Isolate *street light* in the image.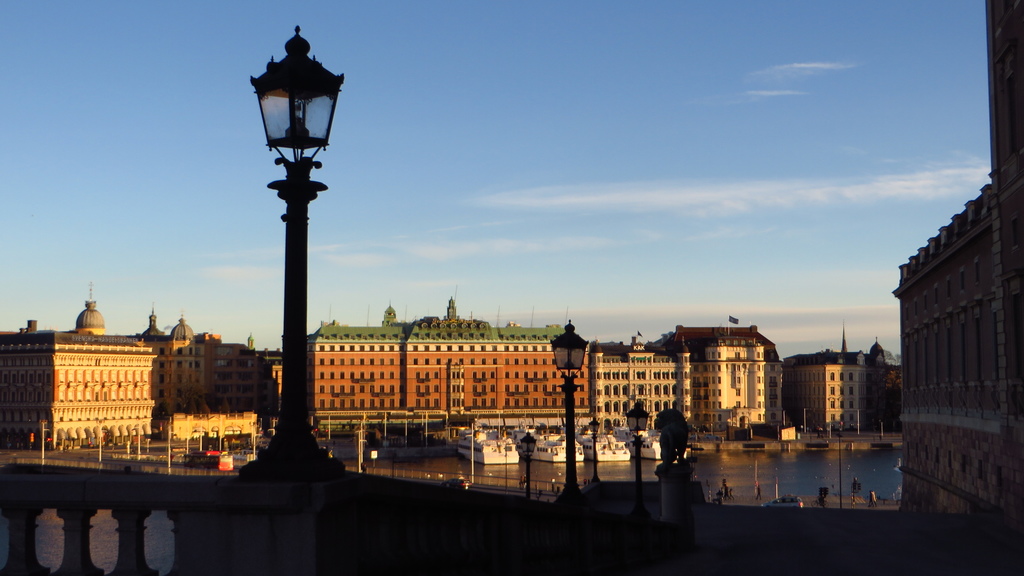
Isolated region: {"x1": 516, "y1": 431, "x2": 542, "y2": 499}.
